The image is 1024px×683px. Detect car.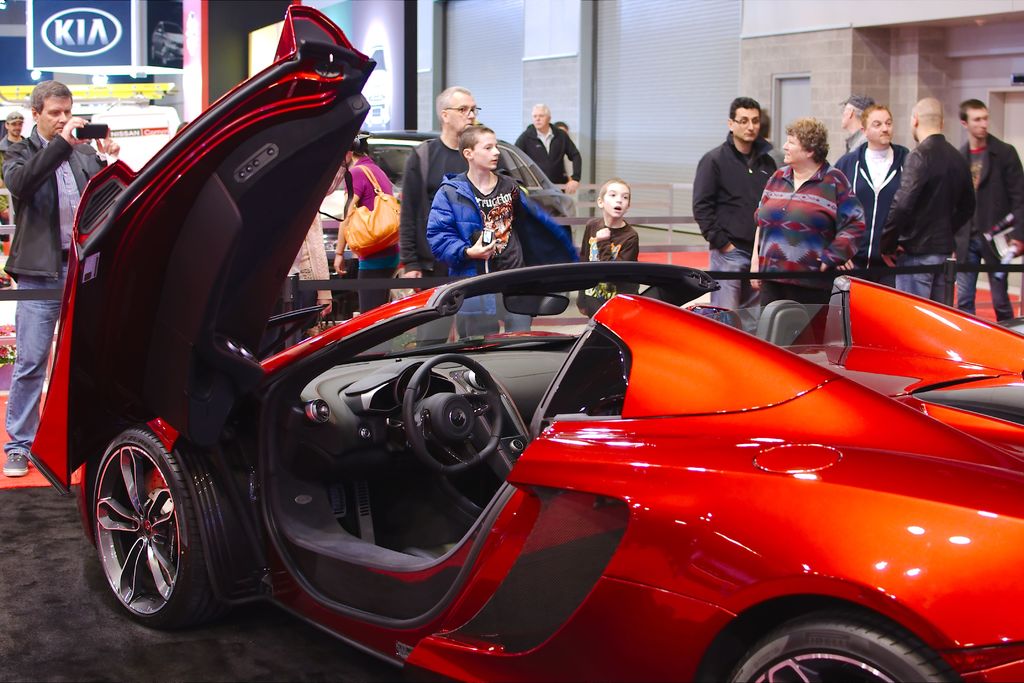
Detection: x1=27 y1=4 x2=1023 y2=682.
